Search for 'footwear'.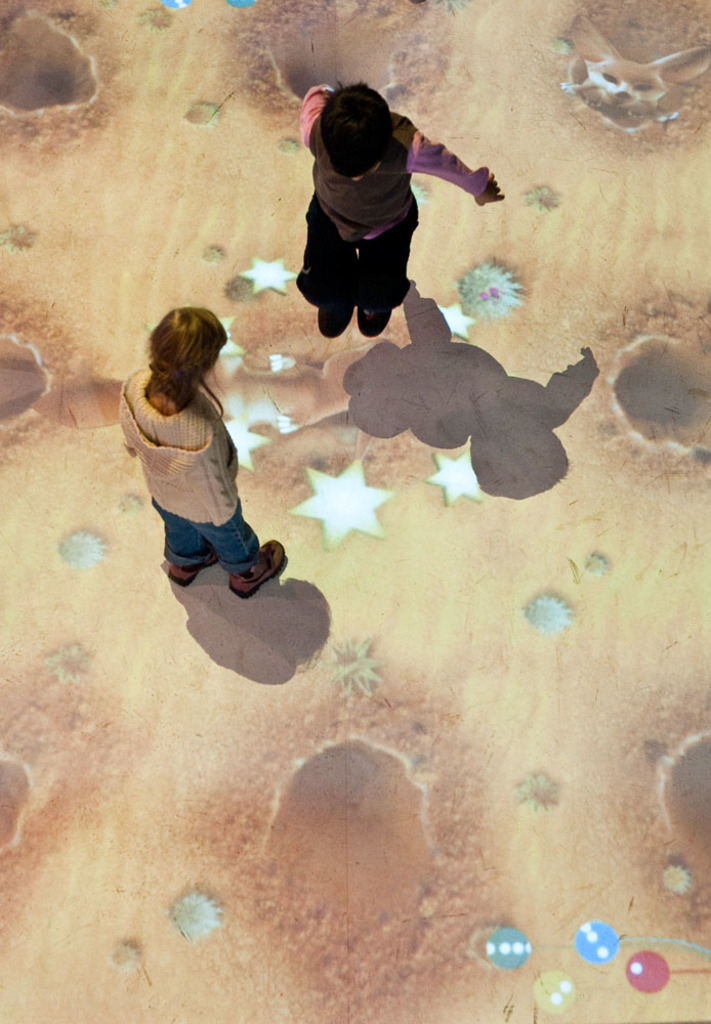
Found at <box>164,545,215,588</box>.
